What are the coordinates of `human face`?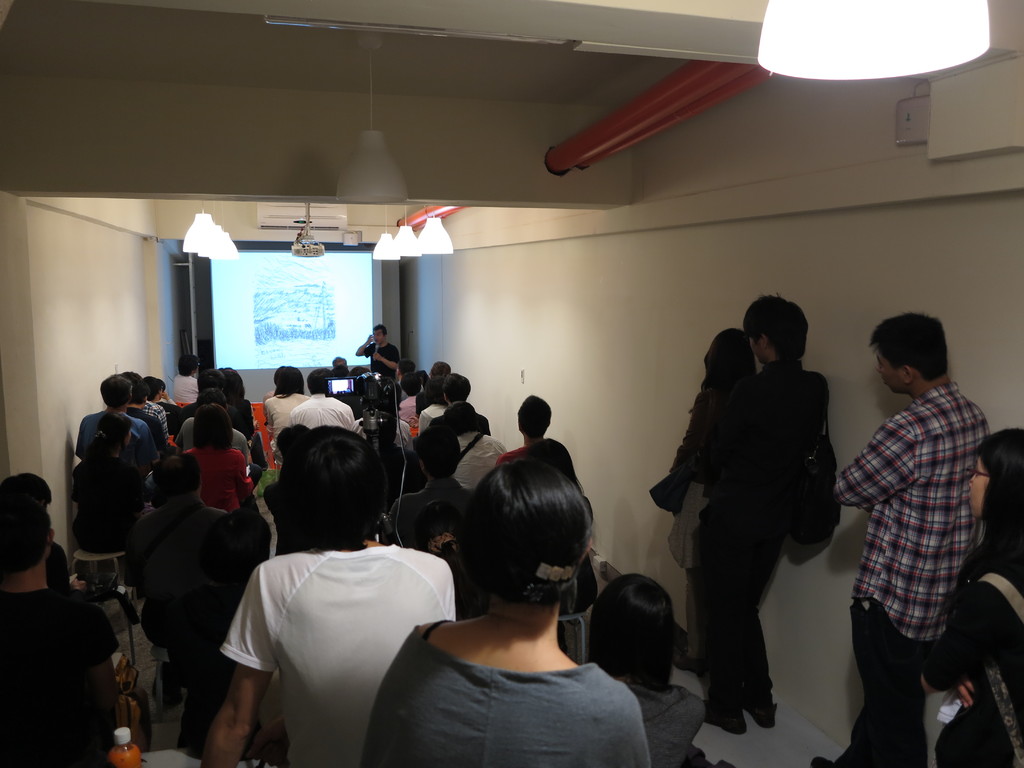
{"left": 595, "top": 566, "right": 682, "bottom": 691}.
